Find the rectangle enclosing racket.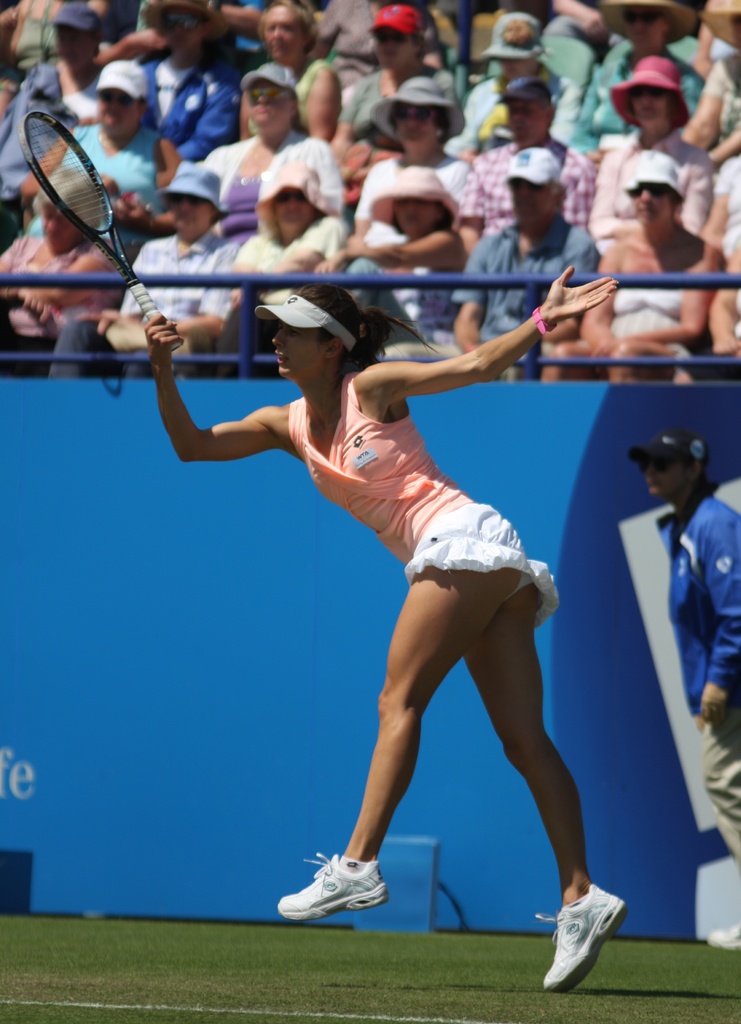
bbox(18, 103, 182, 359).
